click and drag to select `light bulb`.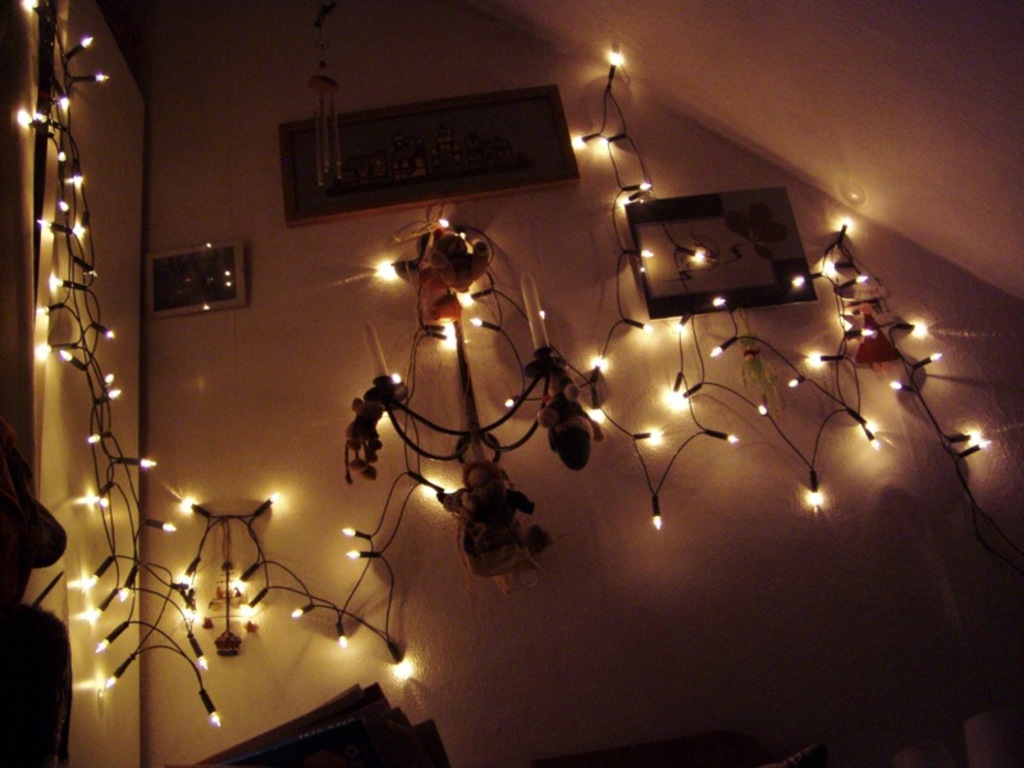
Selection: x1=84 y1=554 x2=111 y2=591.
